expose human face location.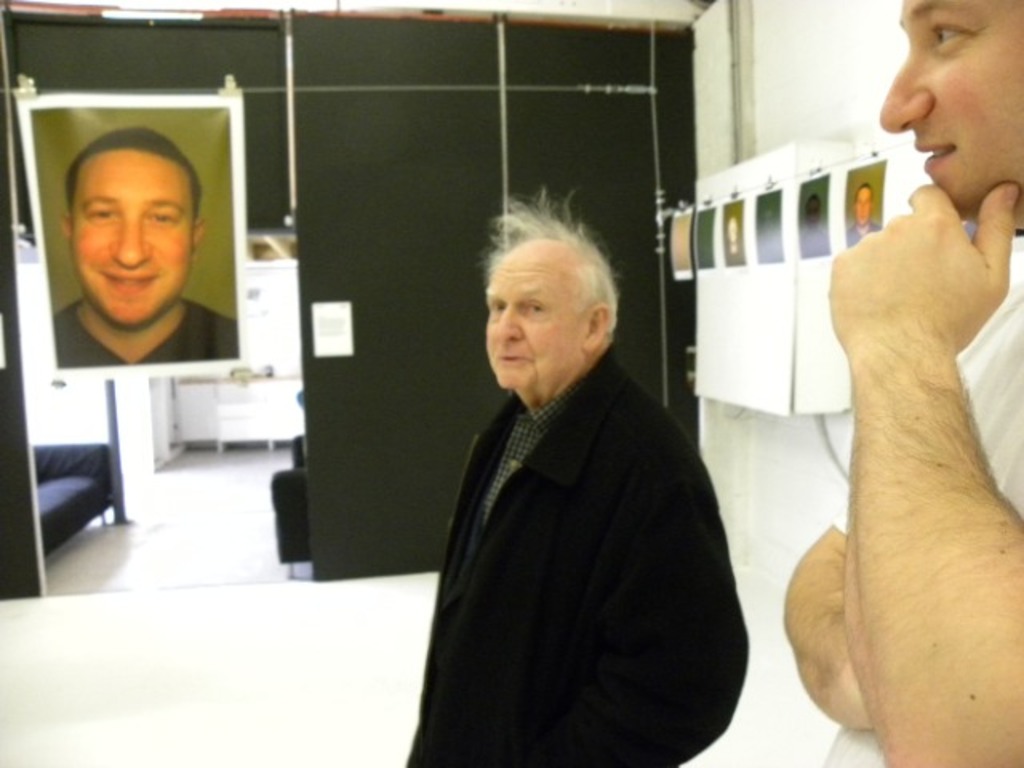
Exposed at box(482, 250, 579, 386).
